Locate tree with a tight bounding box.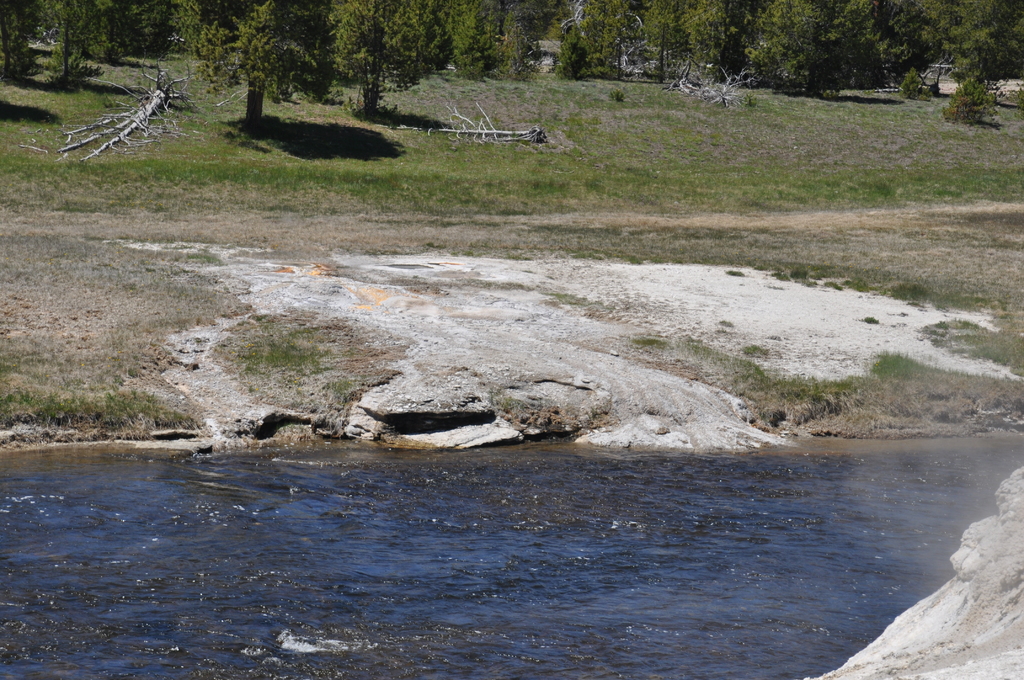
[829,3,890,90].
